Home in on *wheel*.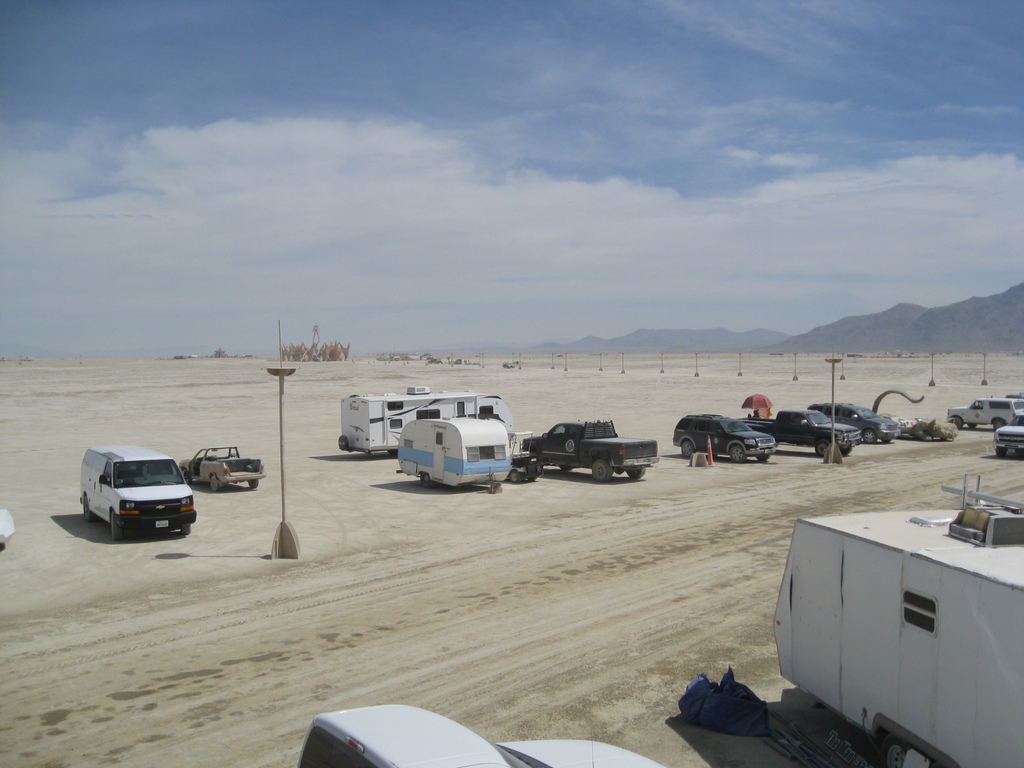
Homed in at pyautogui.locateOnScreen(526, 476, 536, 481).
